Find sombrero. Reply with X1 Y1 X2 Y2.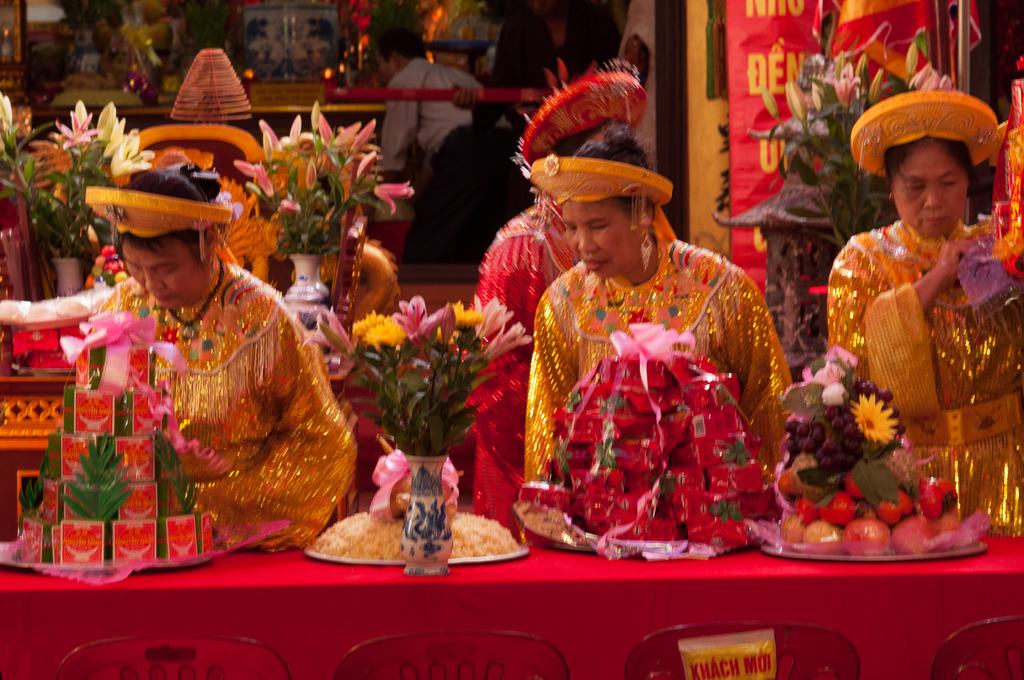
870 75 1011 234.
